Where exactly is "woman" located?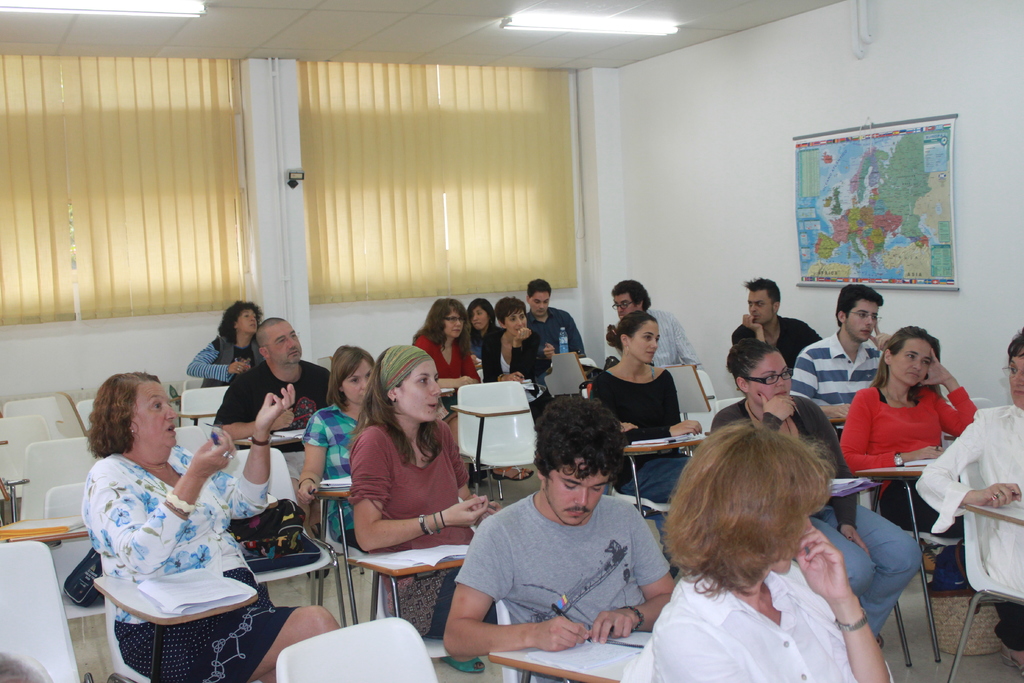
Its bounding box is bbox=(346, 343, 504, 638).
